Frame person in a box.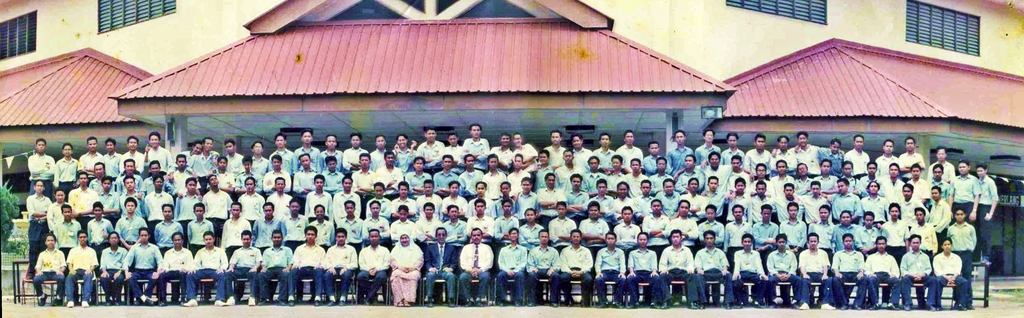
848/132/872/179.
